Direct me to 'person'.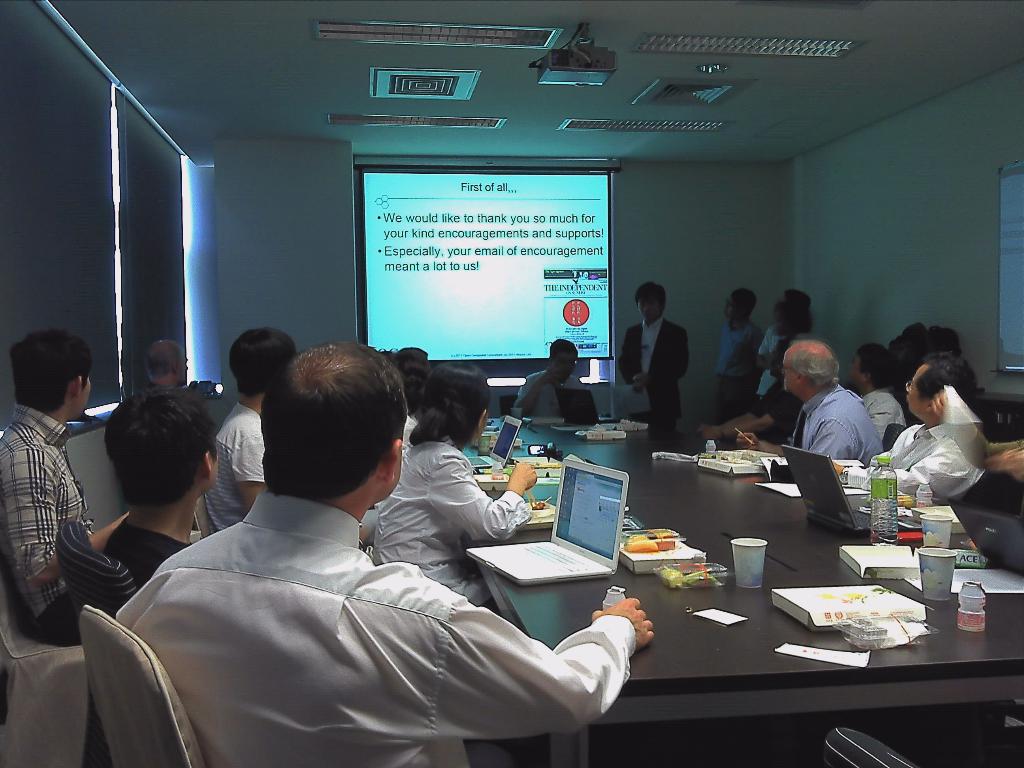
Direction: BBox(711, 280, 762, 426).
